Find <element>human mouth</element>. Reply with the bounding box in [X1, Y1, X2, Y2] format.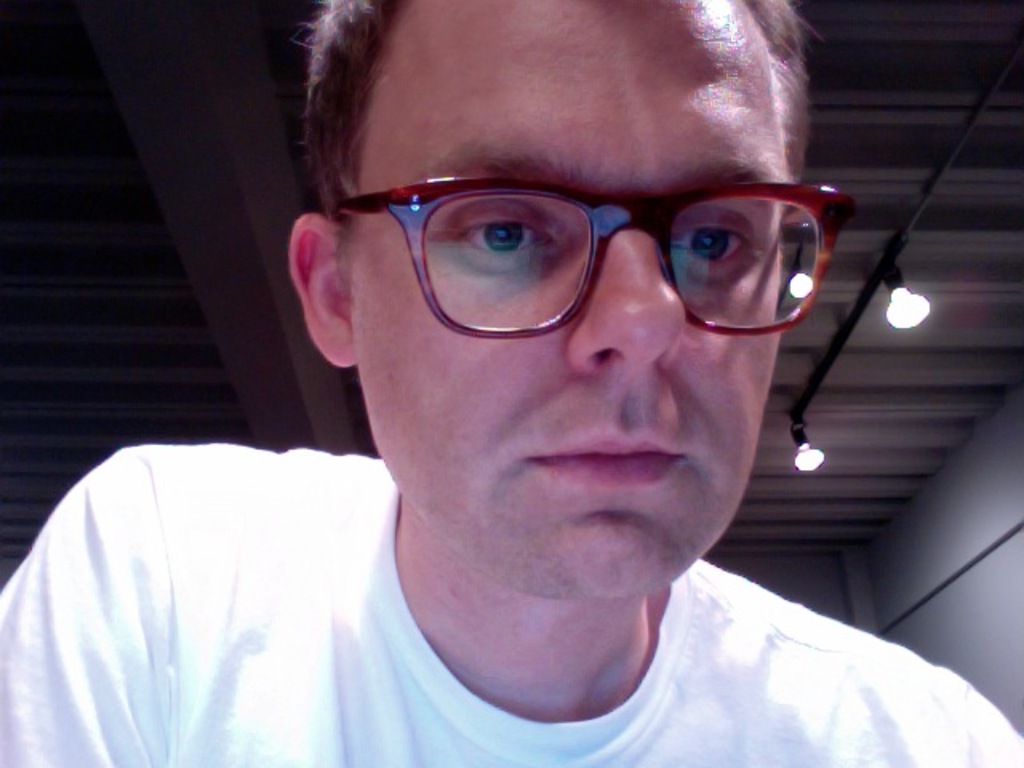
[520, 424, 685, 482].
